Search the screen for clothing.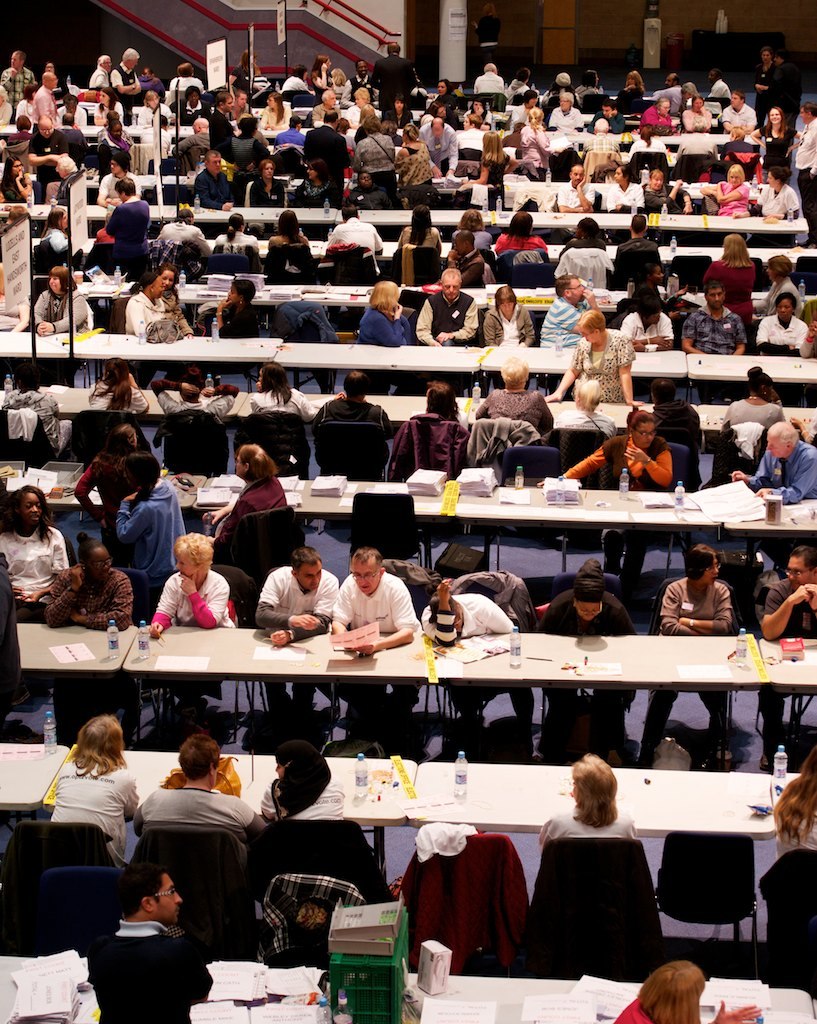
Found at region(493, 234, 546, 248).
